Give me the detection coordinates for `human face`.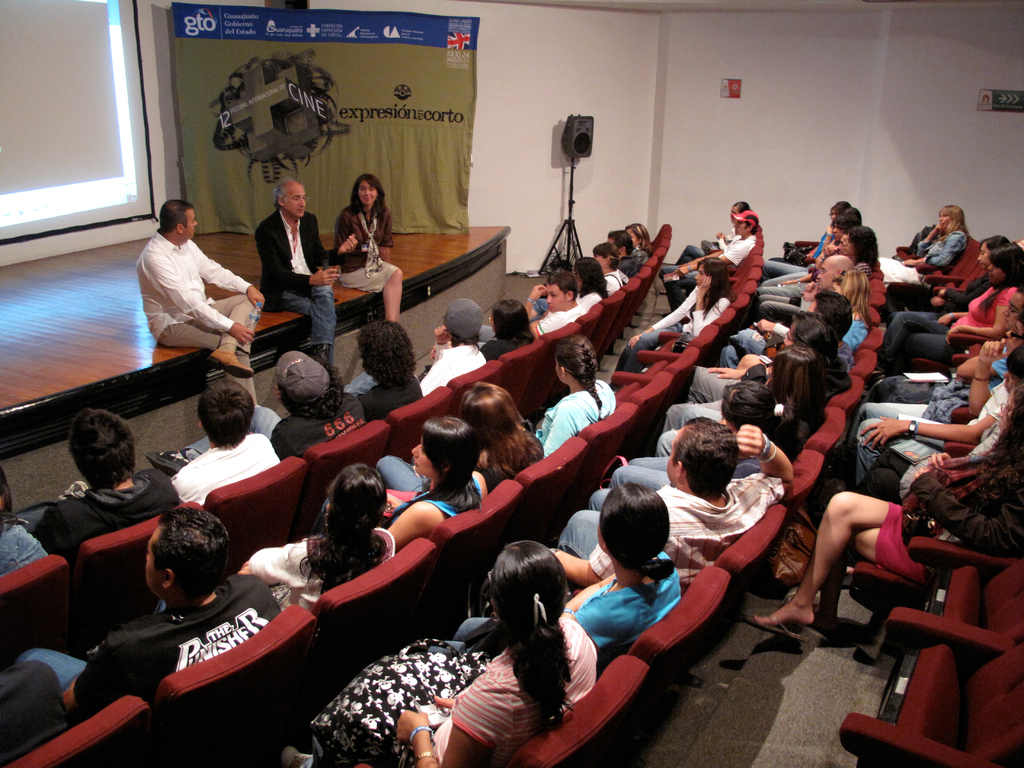
[left=285, top=186, right=307, bottom=216].
